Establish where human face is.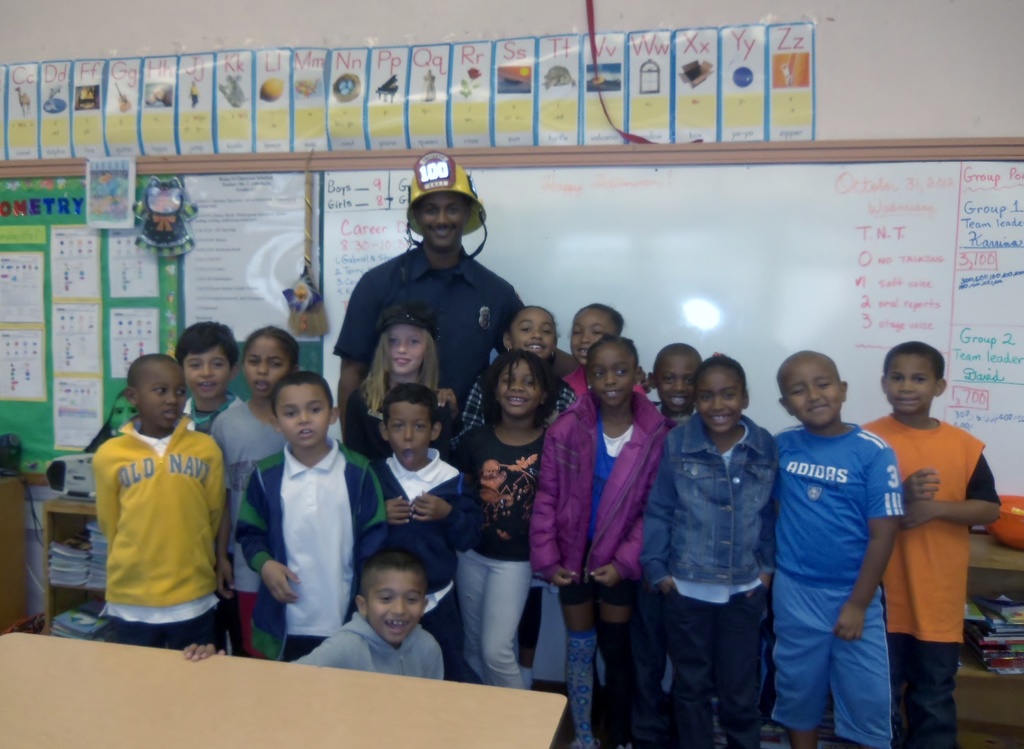
Established at <box>588,341,635,408</box>.
